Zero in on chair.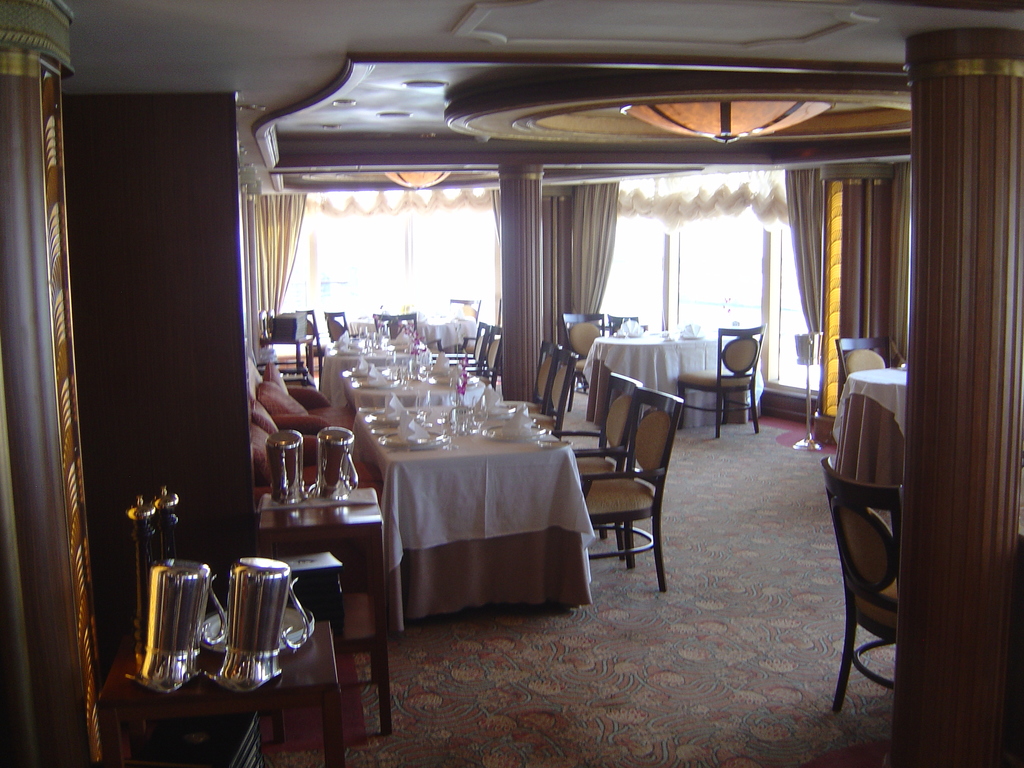
Zeroed in: Rect(820, 459, 906, 717).
